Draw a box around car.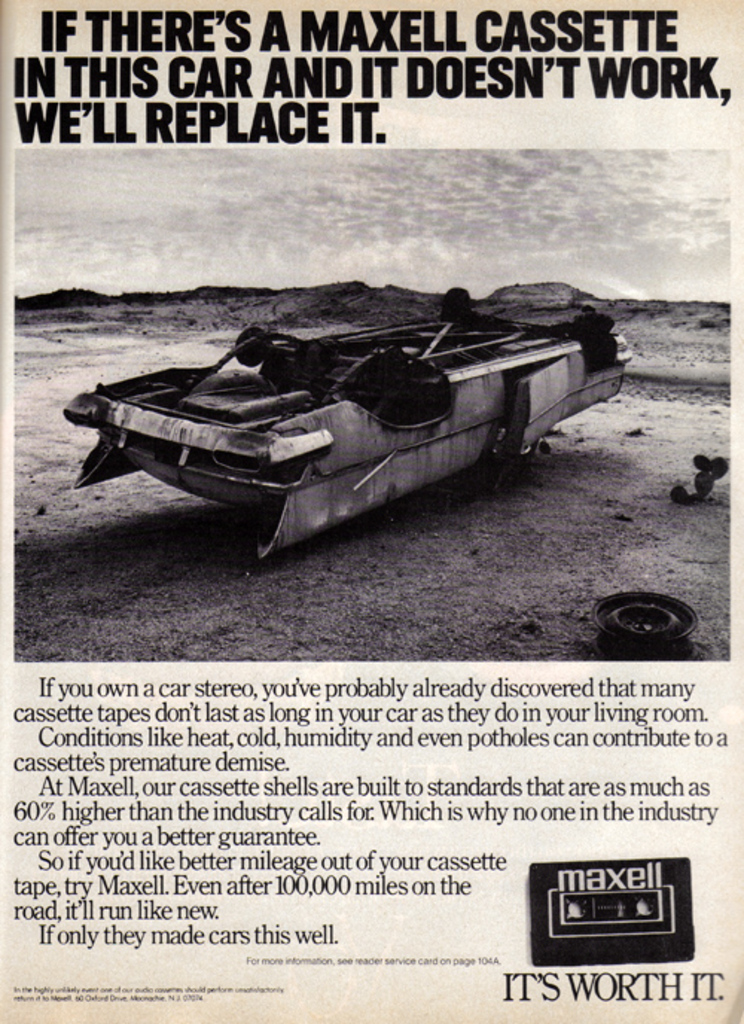
box=[64, 284, 632, 555].
